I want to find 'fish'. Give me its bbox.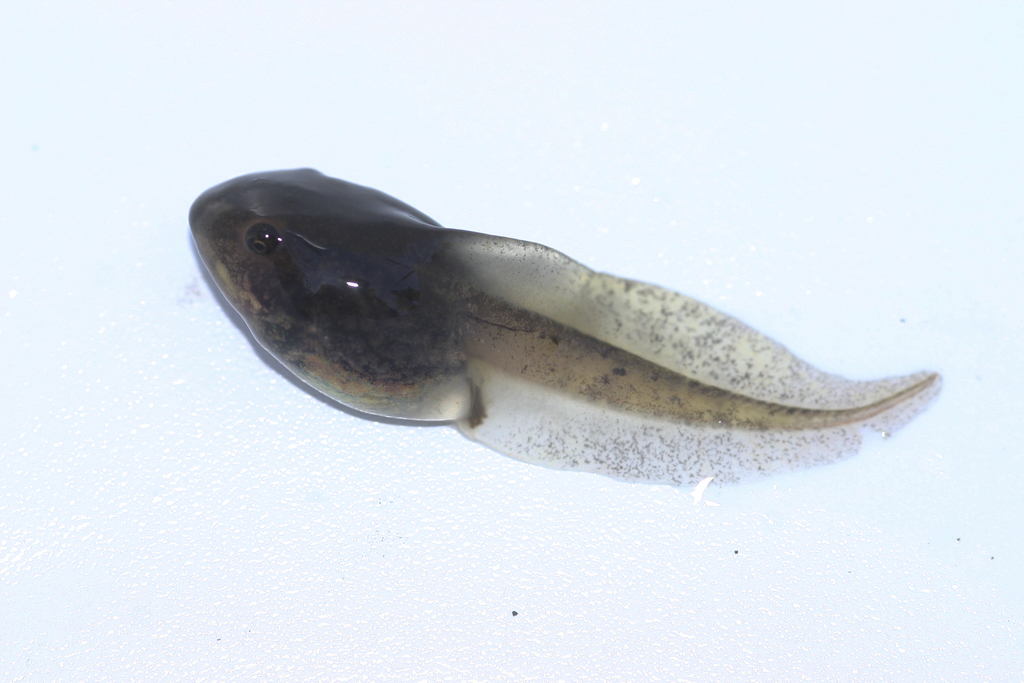
left=222, top=176, right=935, bottom=504.
